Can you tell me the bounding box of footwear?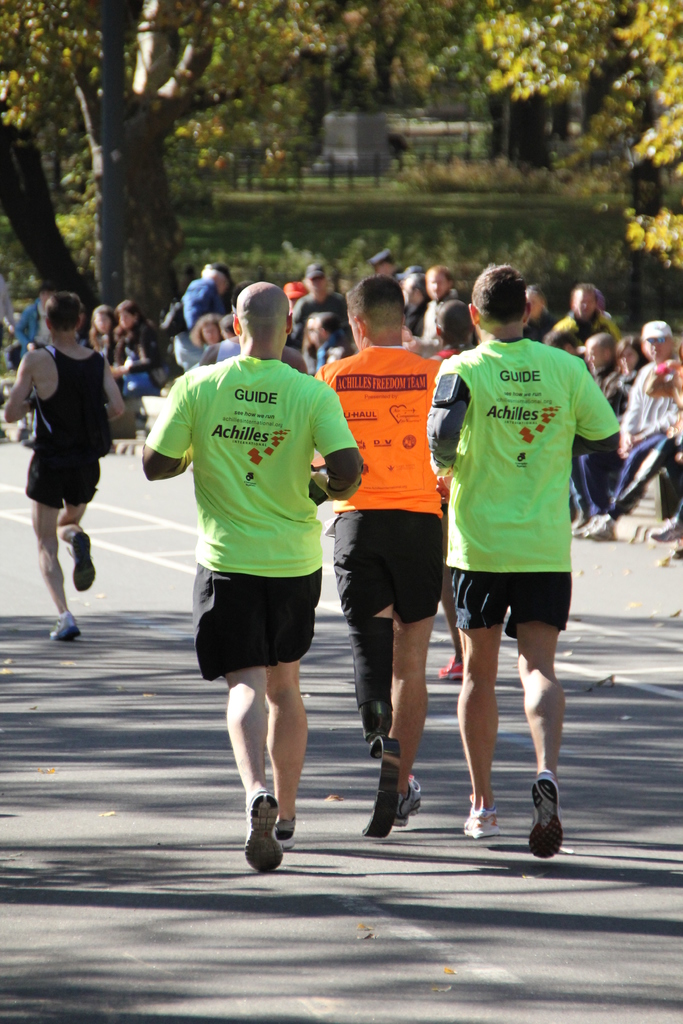
<box>649,515,682,543</box>.
